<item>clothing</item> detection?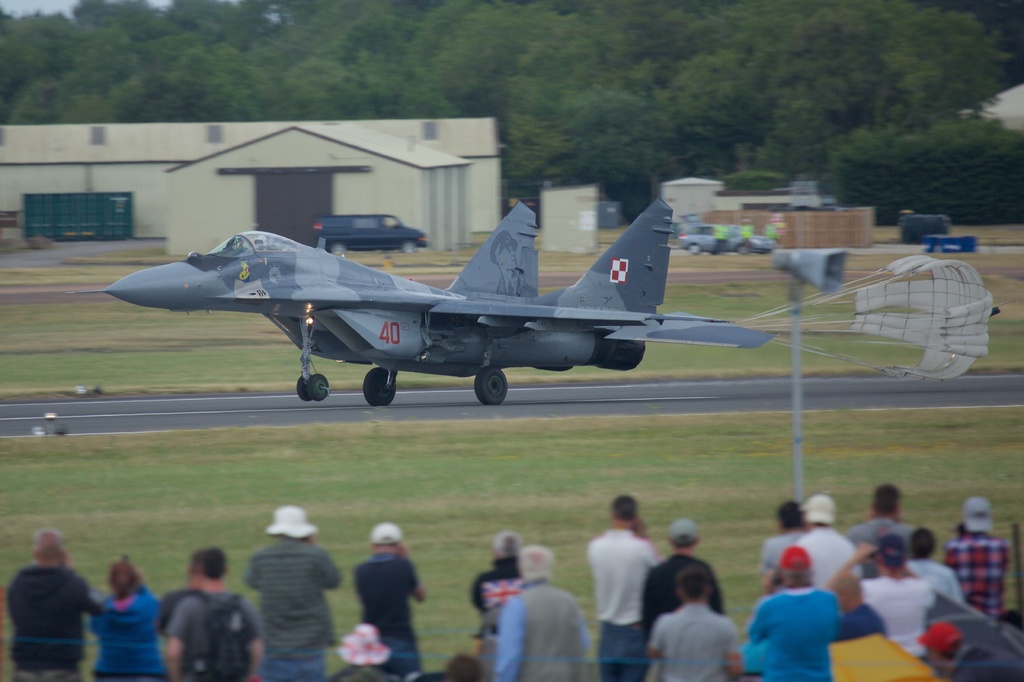
crop(755, 528, 799, 572)
